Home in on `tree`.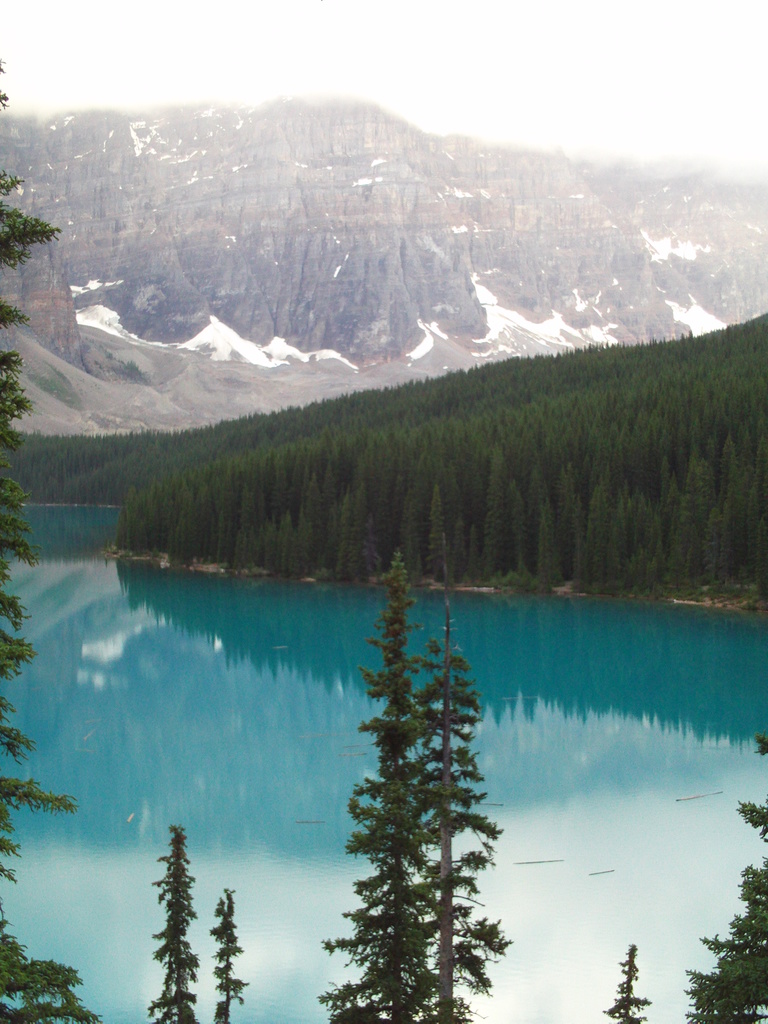
Homed in at [604, 944, 650, 1023].
